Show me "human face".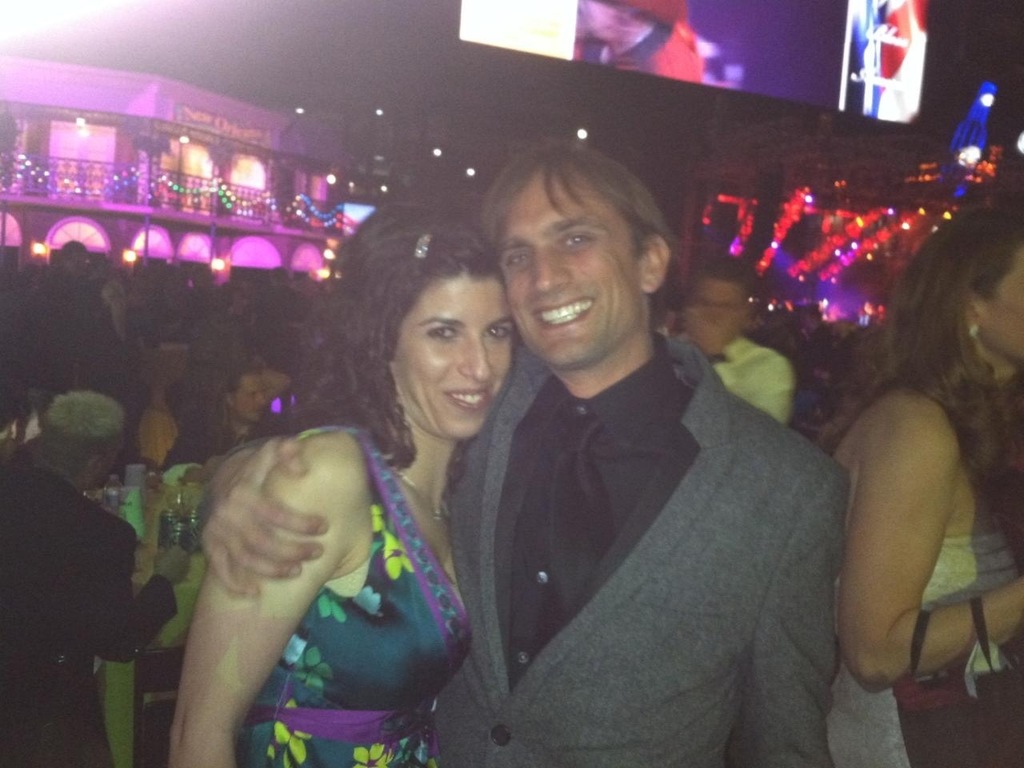
"human face" is here: 390 282 506 430.
